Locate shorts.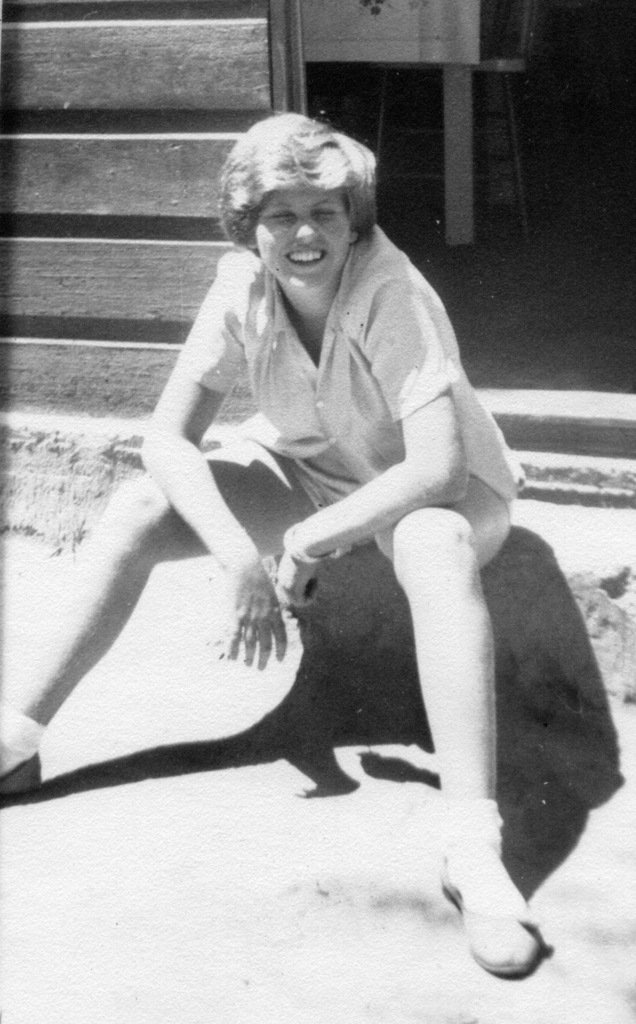
Bounding box: Rect(298, 465, 378, 559).
